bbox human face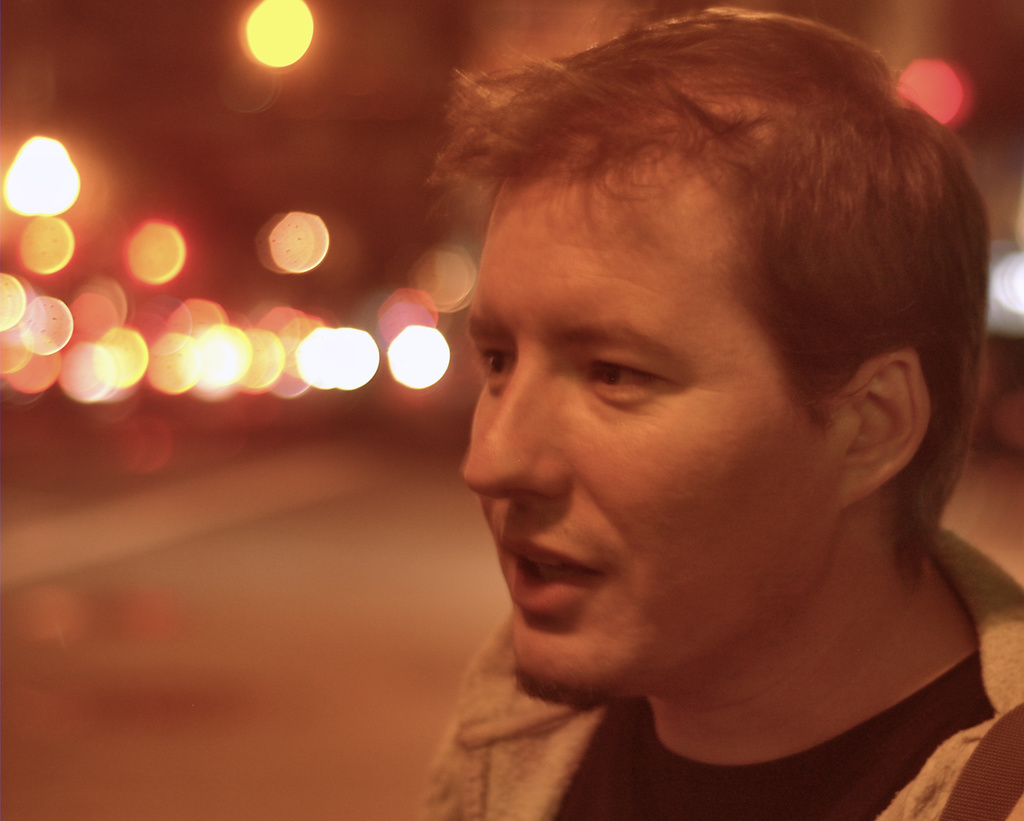
(left=460, top=176, right=830, bottom=703)
